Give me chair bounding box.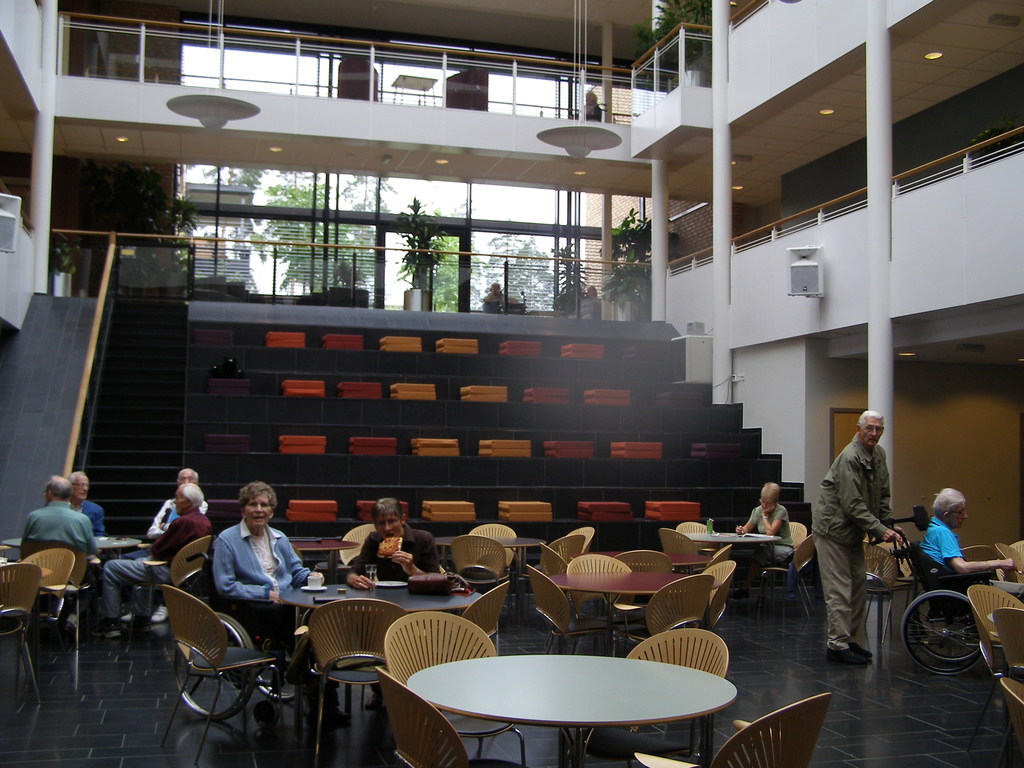
rect(291, 600, 407, 755).
